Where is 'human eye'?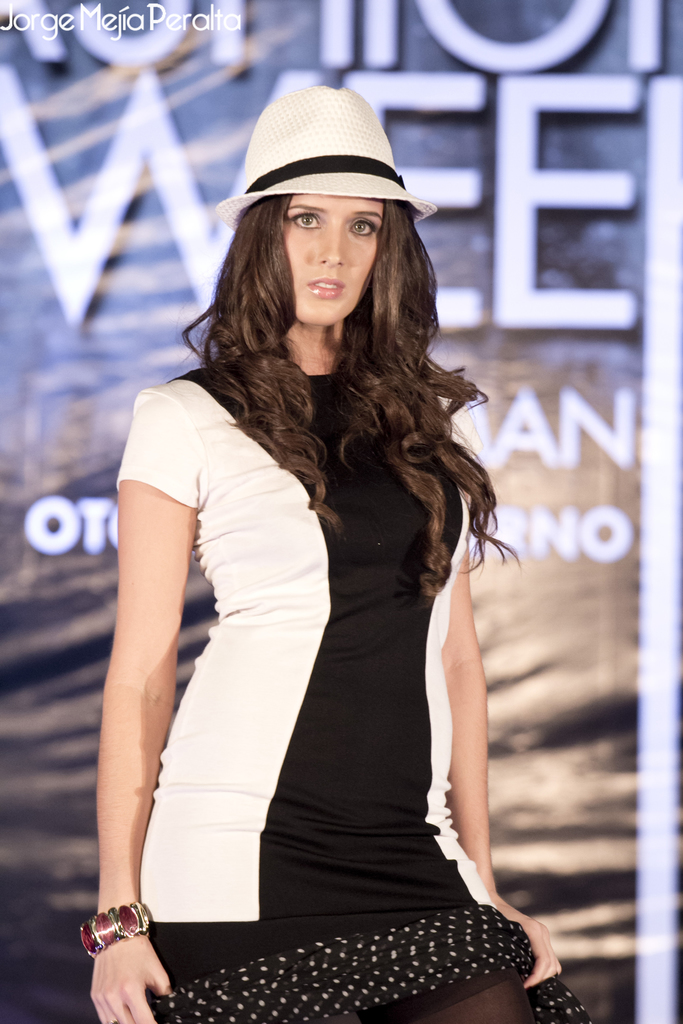
[left=288, top=205, right=325, bottom=235].
